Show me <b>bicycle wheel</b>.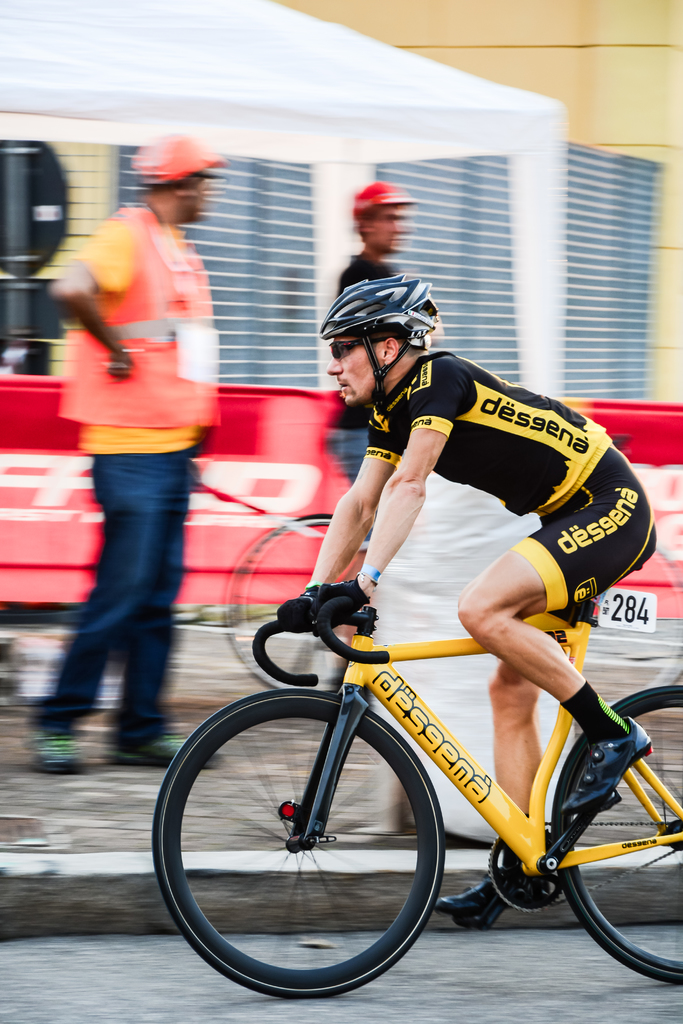
<b>bicycle wheel</b> is here: <bbox>545, 682, 682, 993</bbox>.
